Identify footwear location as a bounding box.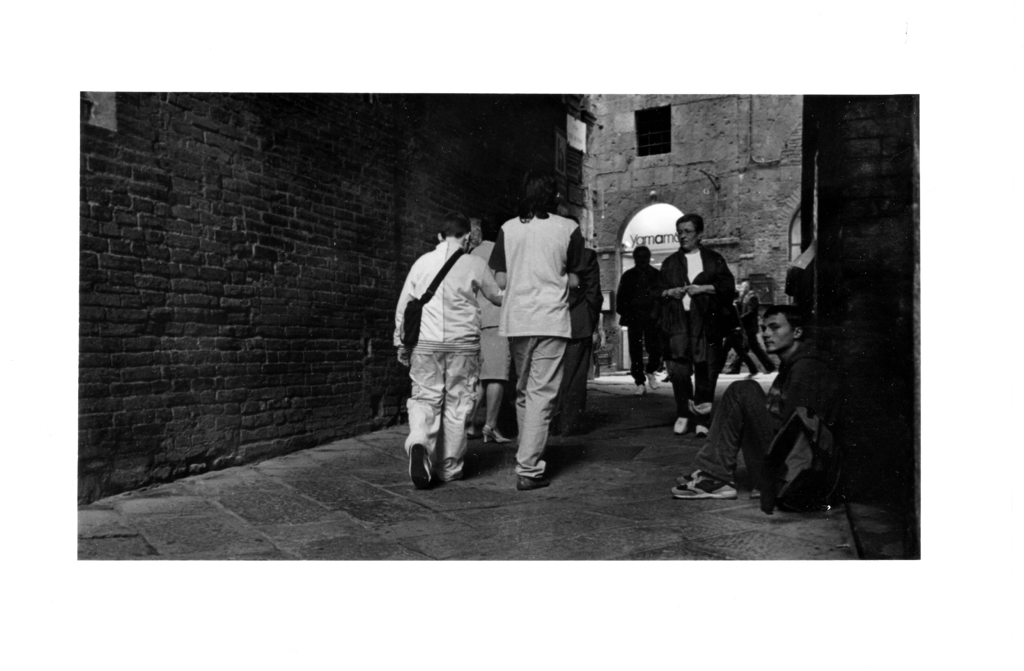
bbox=(514, 476, 551, 492).
